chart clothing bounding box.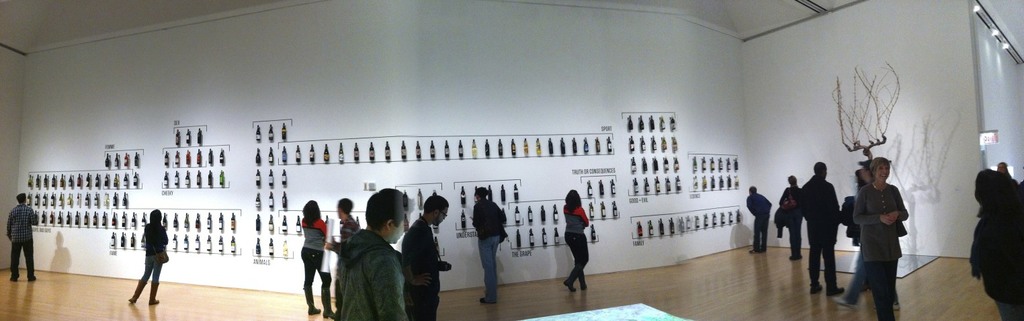
Charted: 745/192/767/254.
